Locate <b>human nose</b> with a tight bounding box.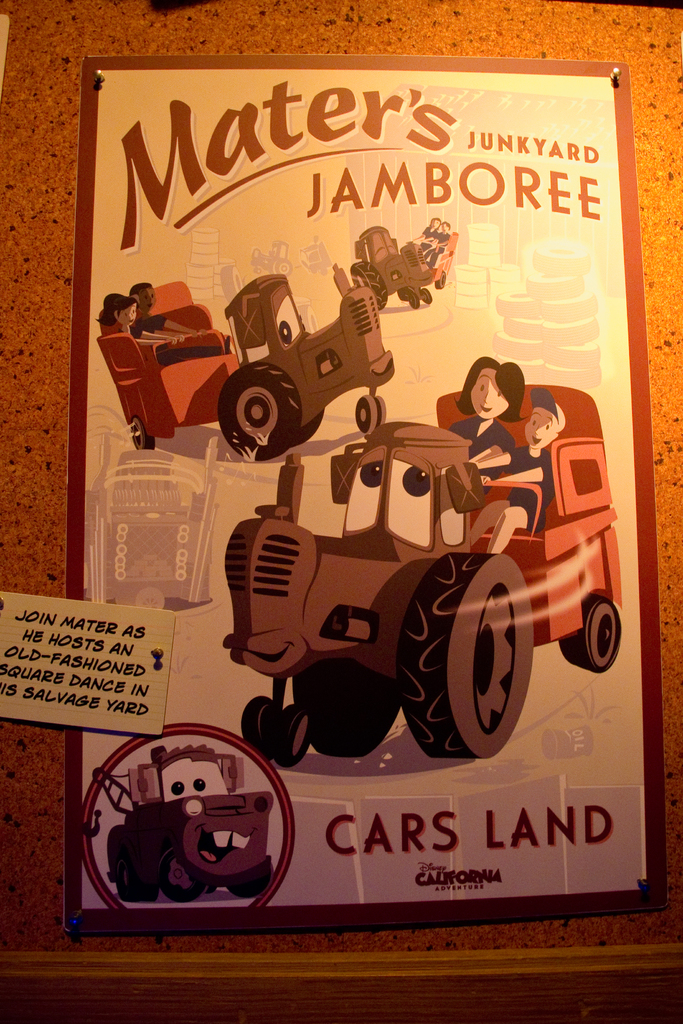
select_region(149, 296, 152, 301).
